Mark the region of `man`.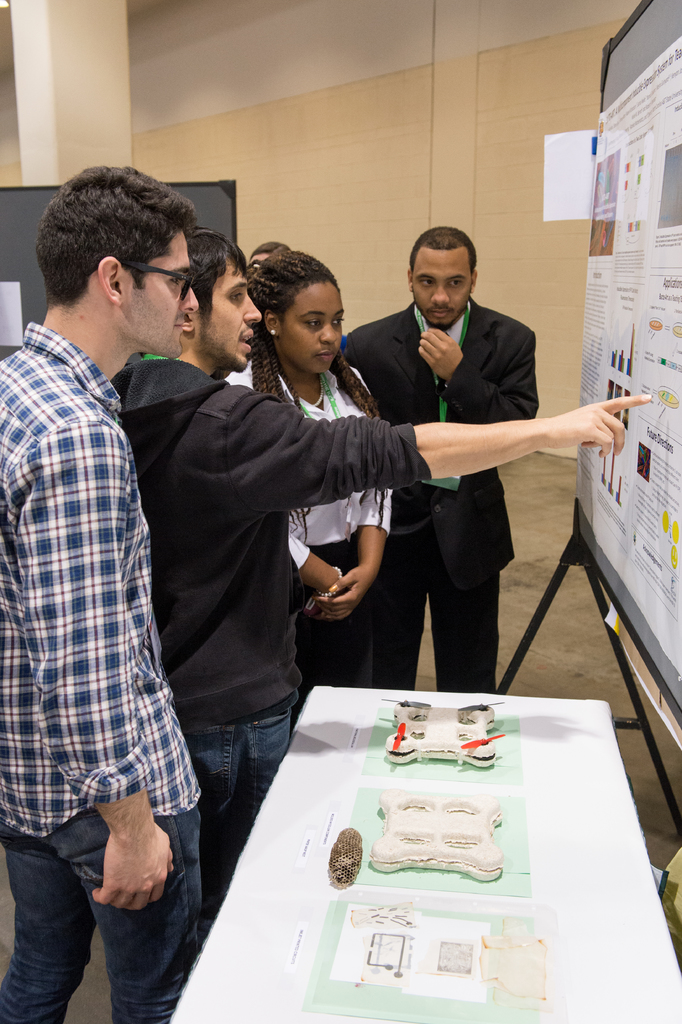
Region: l=348, t=219, r=587, b=700.
